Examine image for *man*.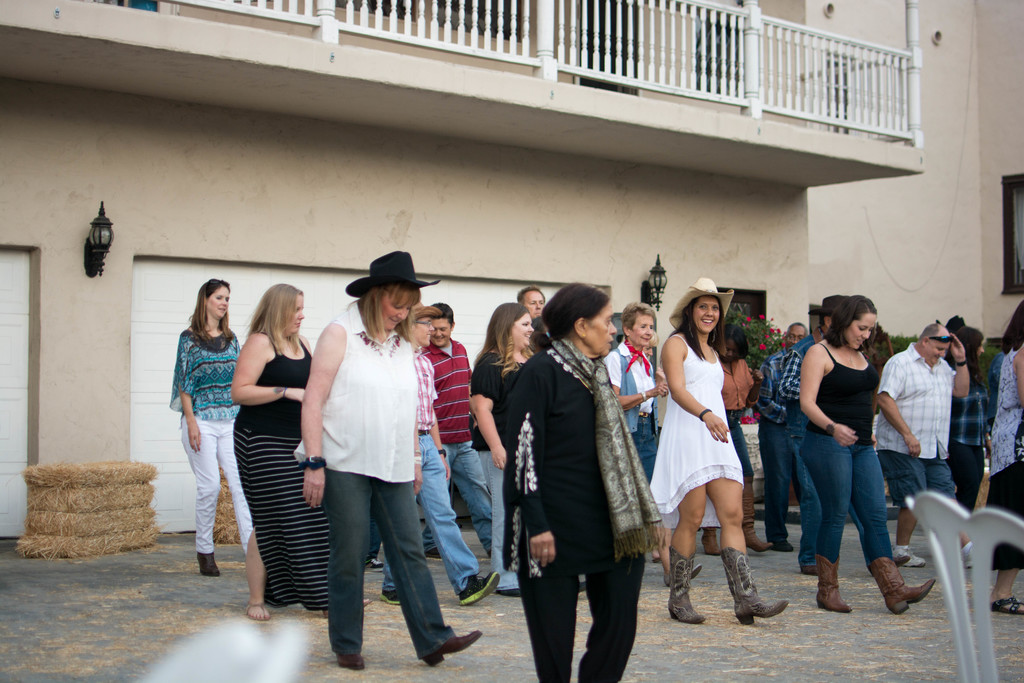
Examination result: bbox=(514, 283, 545, 321).
